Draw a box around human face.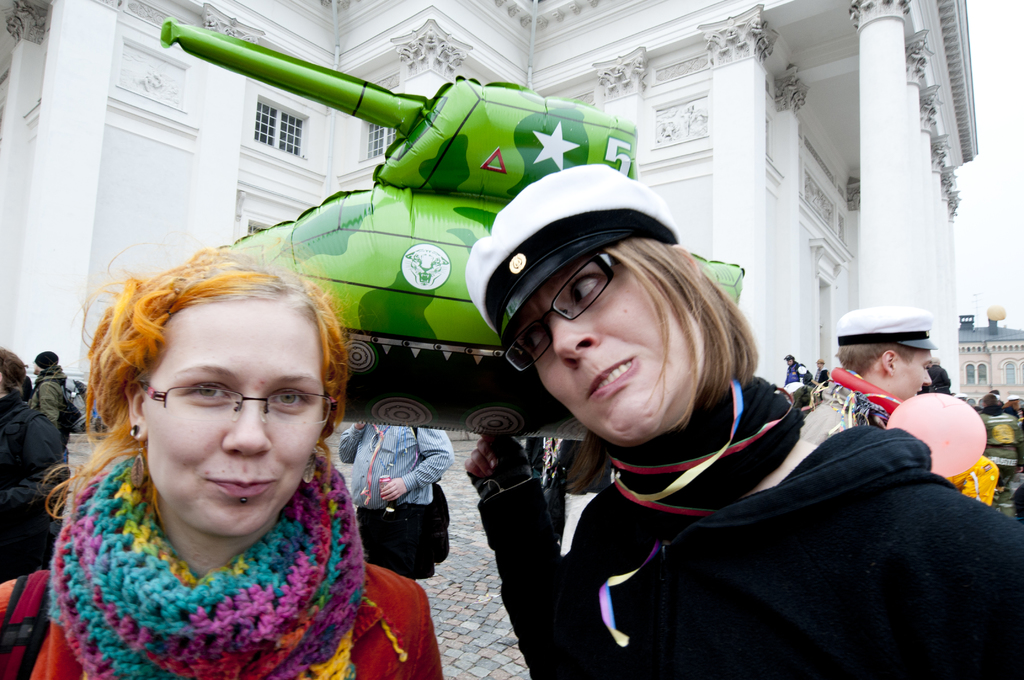
(x1=35, y1=361, x2=42, y2=378).
